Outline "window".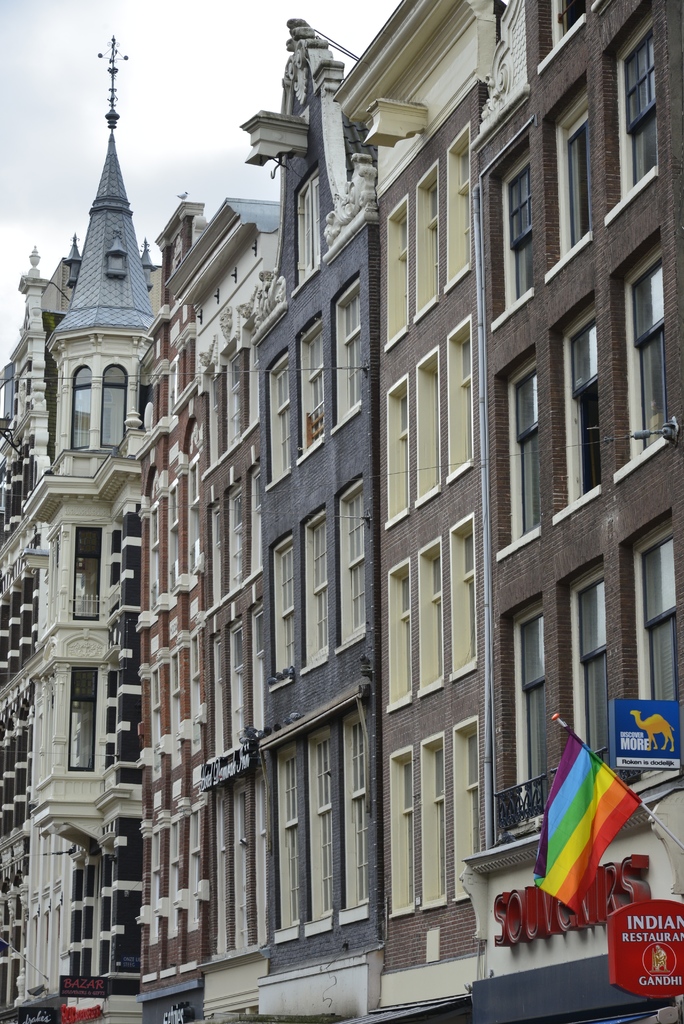
Outline: 267, 349, 299, 489.
